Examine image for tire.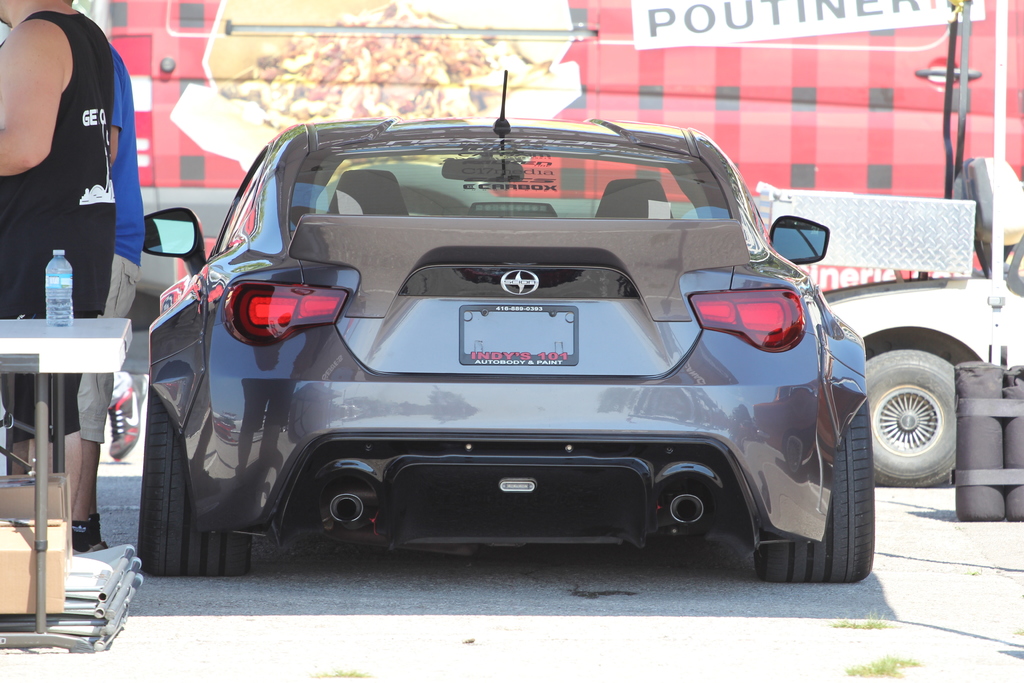
Examination result: region(756, 377, 872, 587).
